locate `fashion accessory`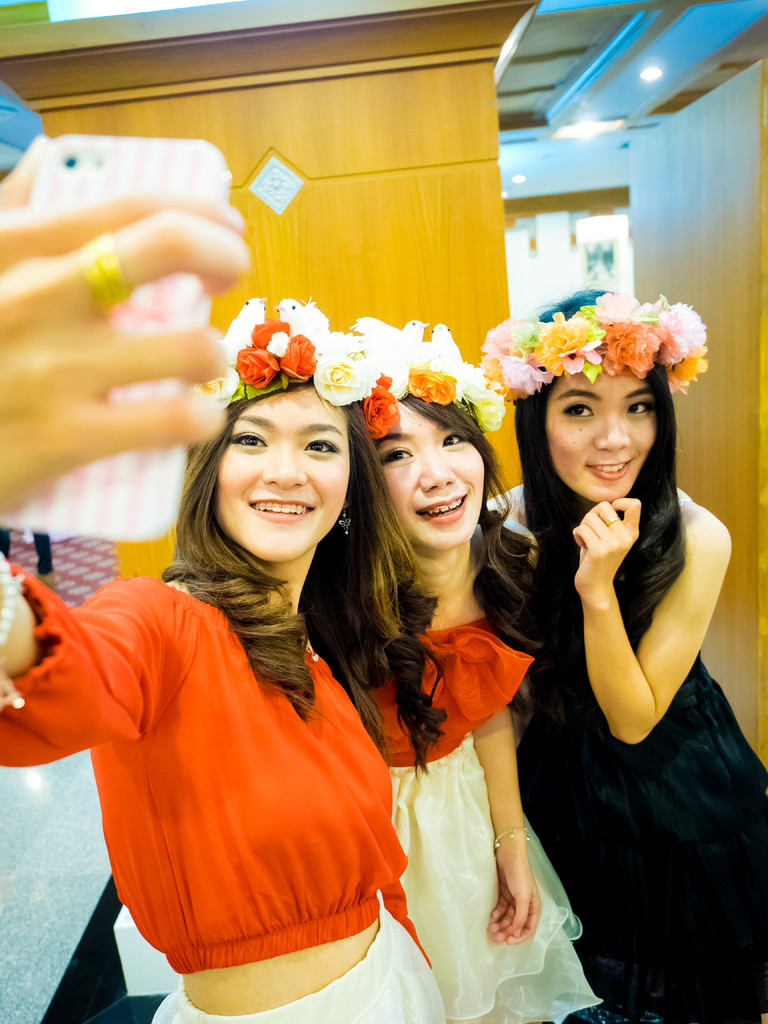
locate(492, 825, 532, 851)
